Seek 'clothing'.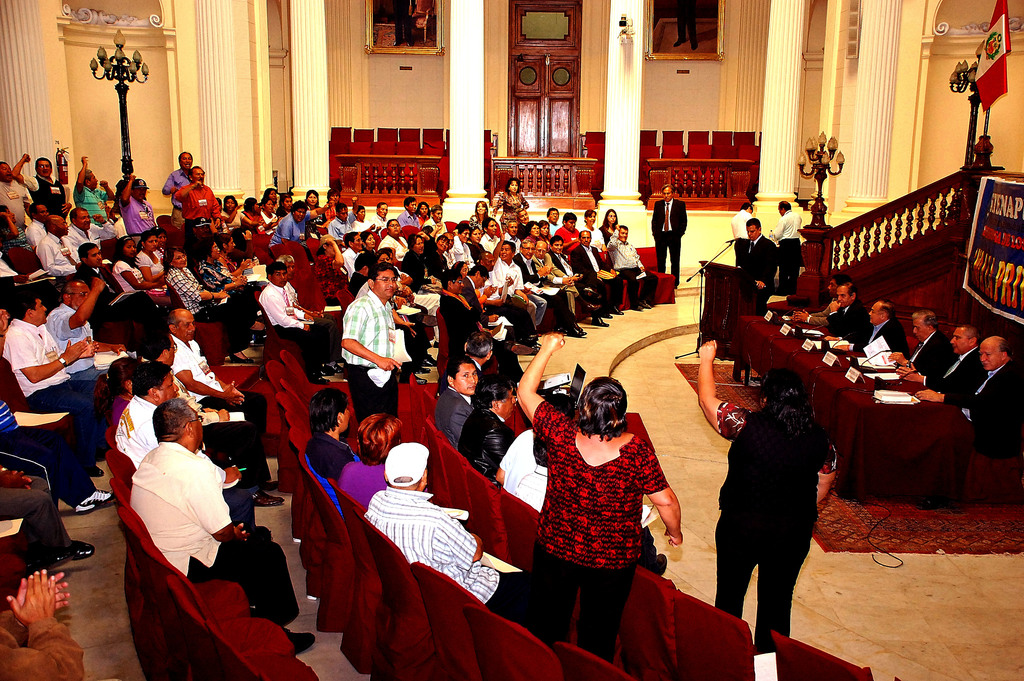
<box>440,288,522,377</box>.
